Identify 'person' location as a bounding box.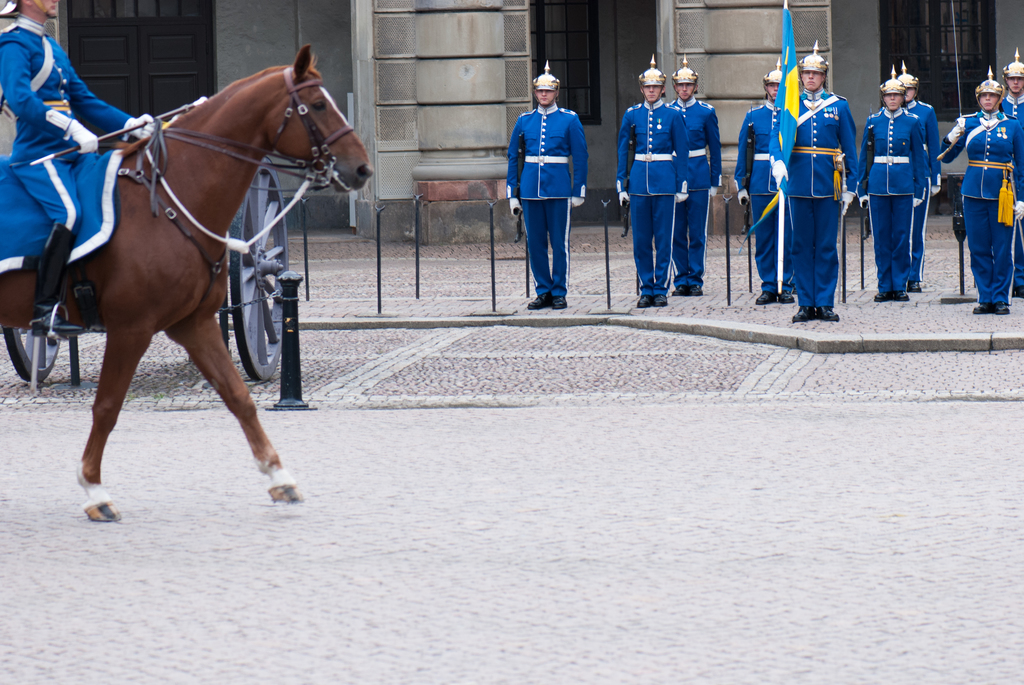
{"left": 616, "top": 56, "right": 689, "bottom": 310}.
